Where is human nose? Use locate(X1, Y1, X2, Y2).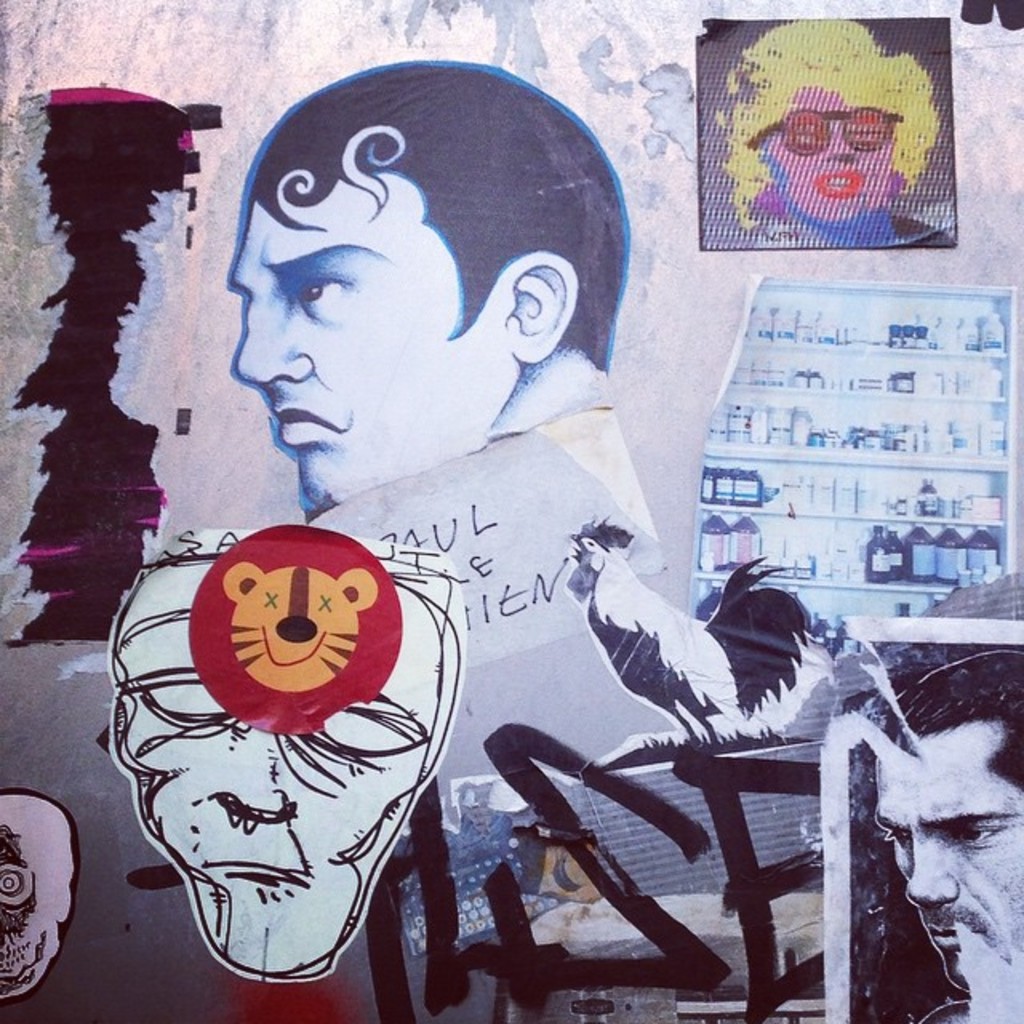
locate(830, 125, 858, 165).
